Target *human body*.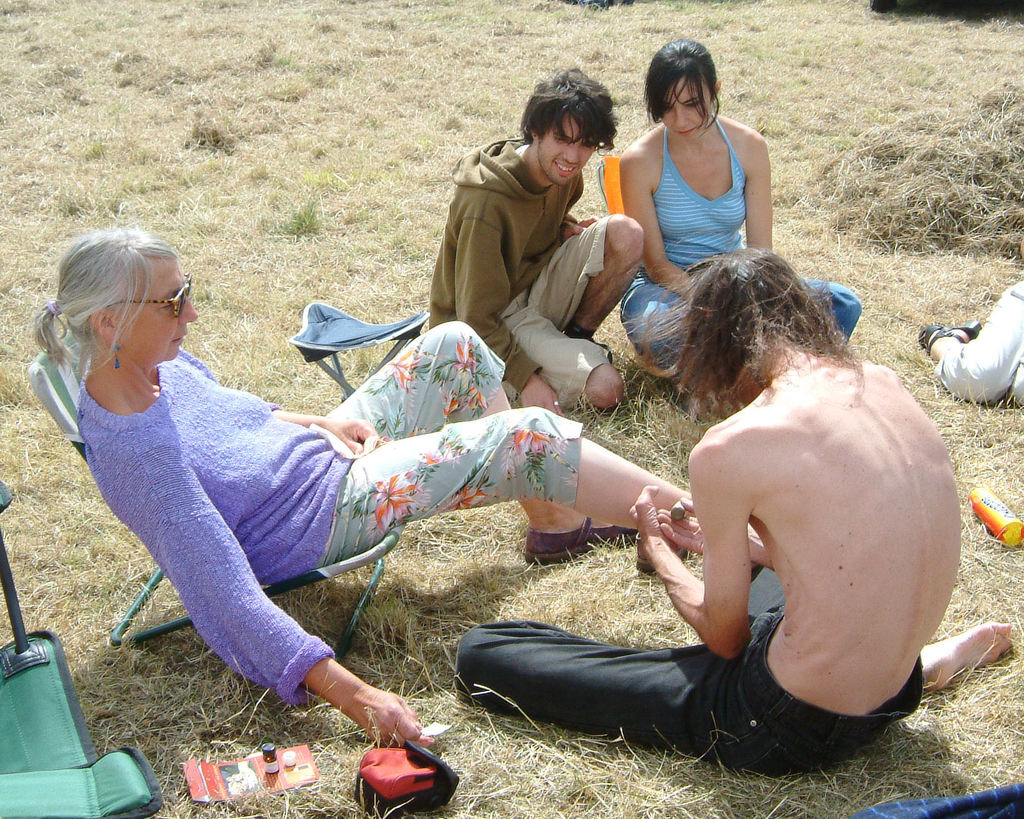
Target region: bbox=[612, 114, 863, 384].
